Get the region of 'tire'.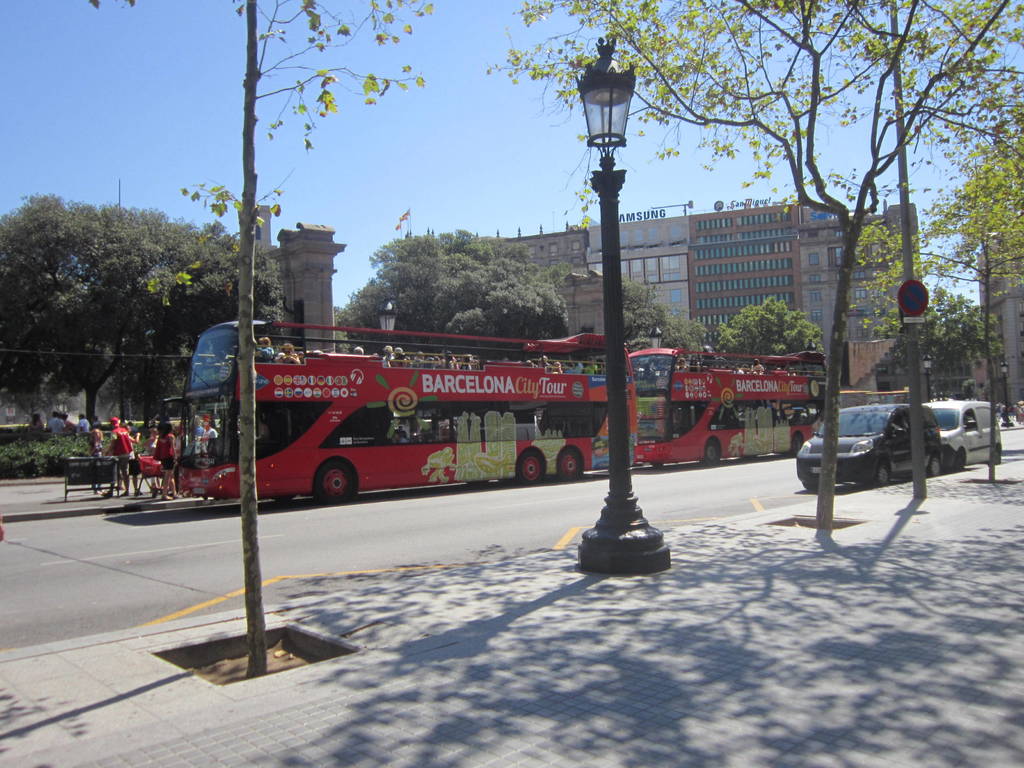
l=558, t=451, r=580, b=481.
